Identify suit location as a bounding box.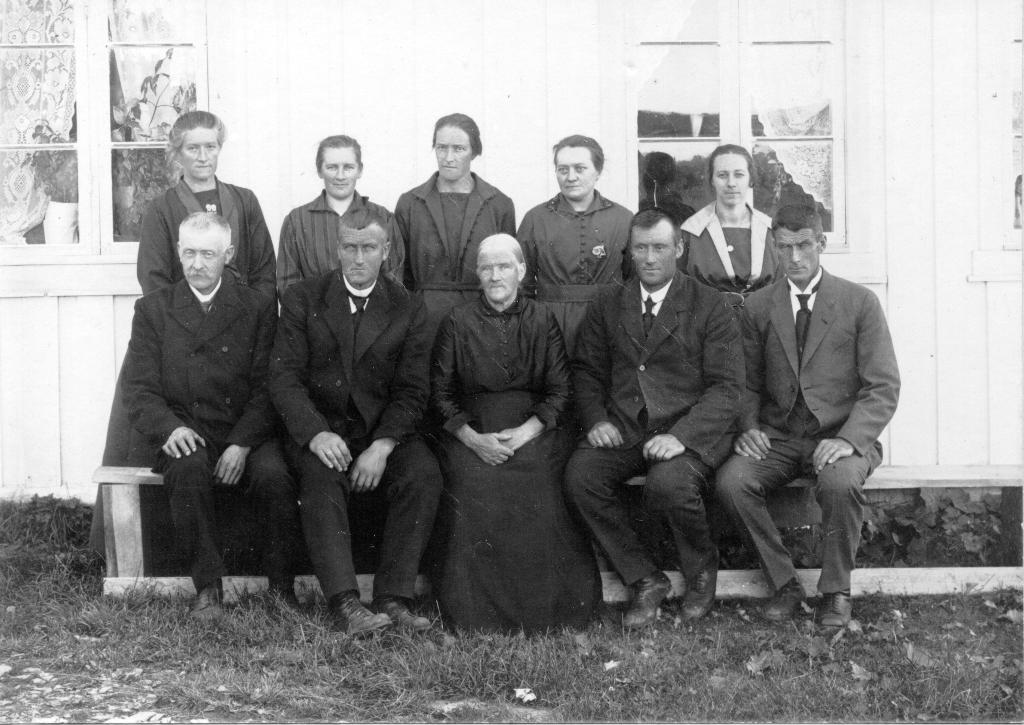
Rect(565, 266, 745, 584).
